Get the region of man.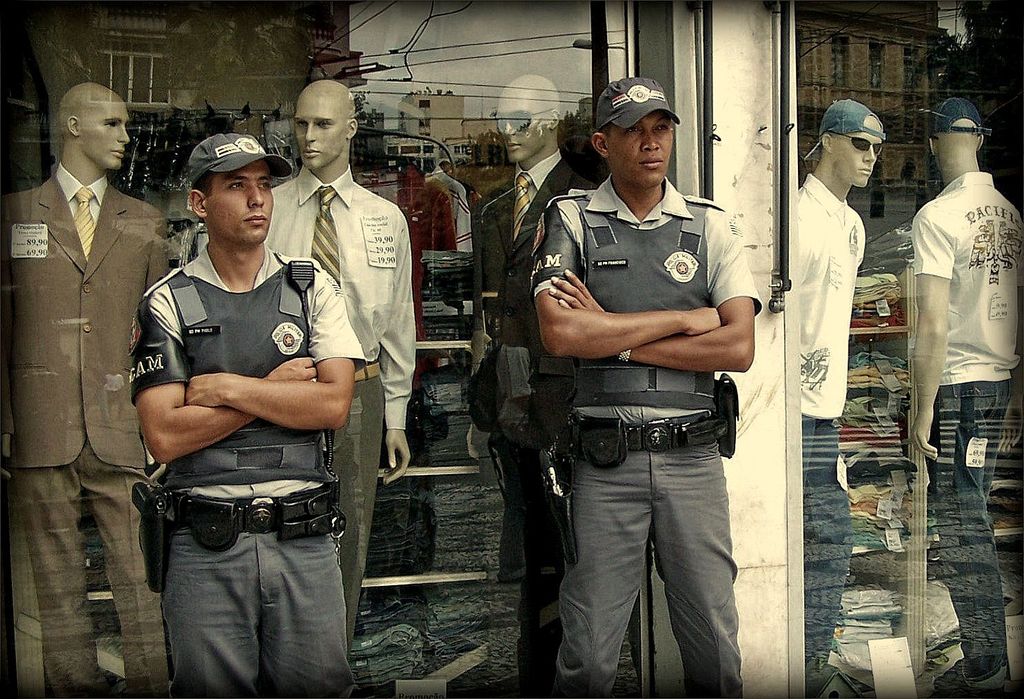
<region>533, 81, 759, 698</region>.
